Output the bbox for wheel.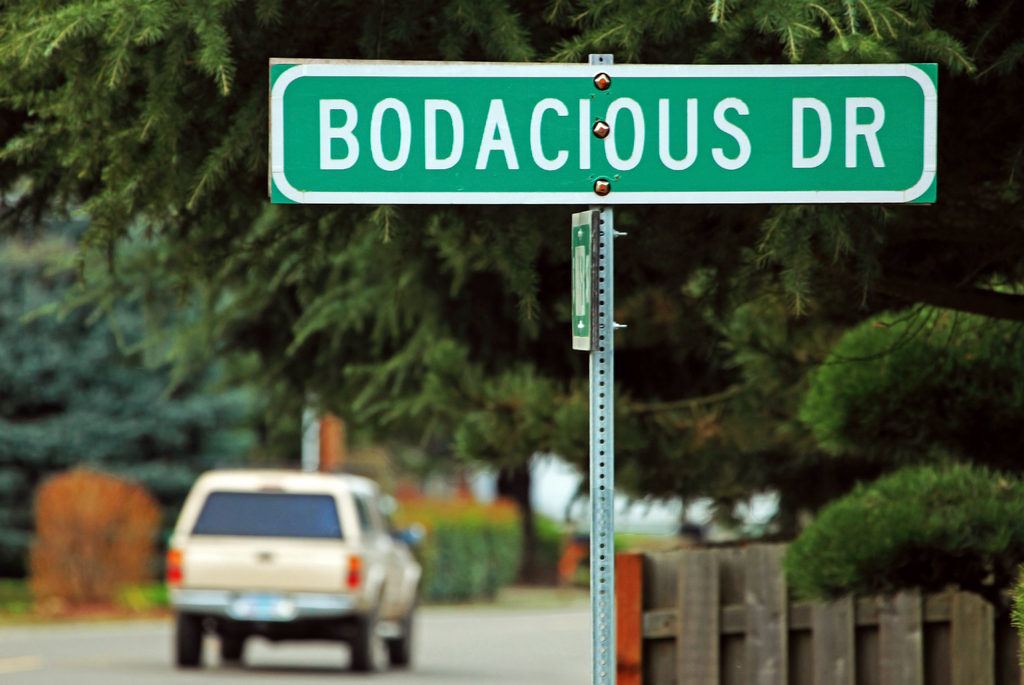
region(223, 631, 246, 669).
